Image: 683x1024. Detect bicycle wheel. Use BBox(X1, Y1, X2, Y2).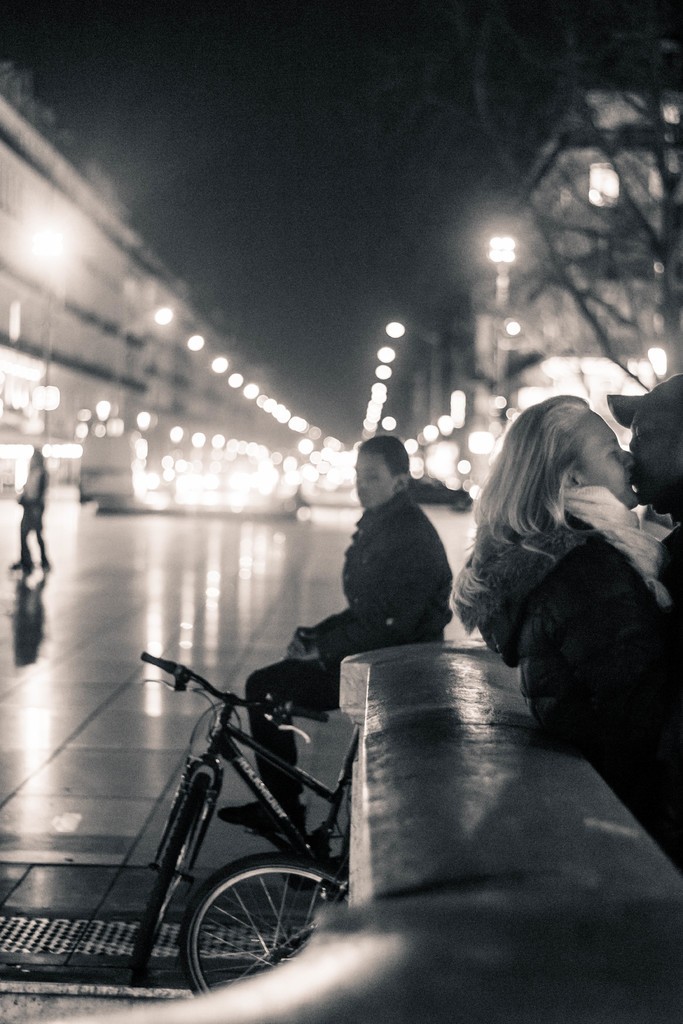
BBox(127, 776, 213, 953).
